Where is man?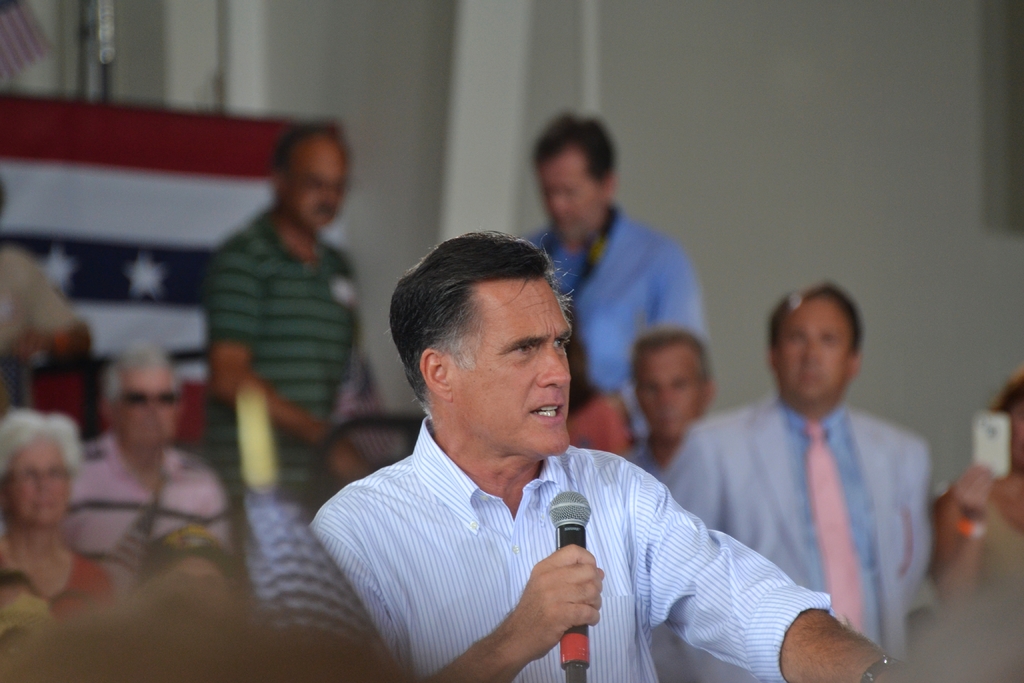
crop(325, 194, 875, 658).
